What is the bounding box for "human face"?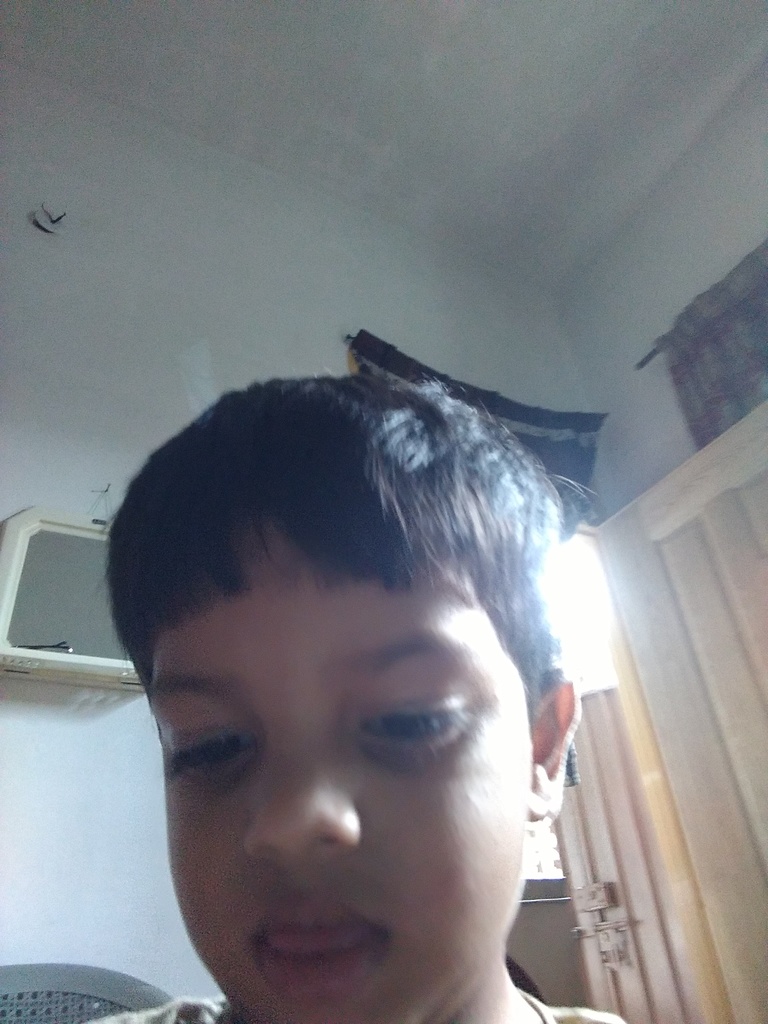
<region>147, 557, 525, 1023</region>.
